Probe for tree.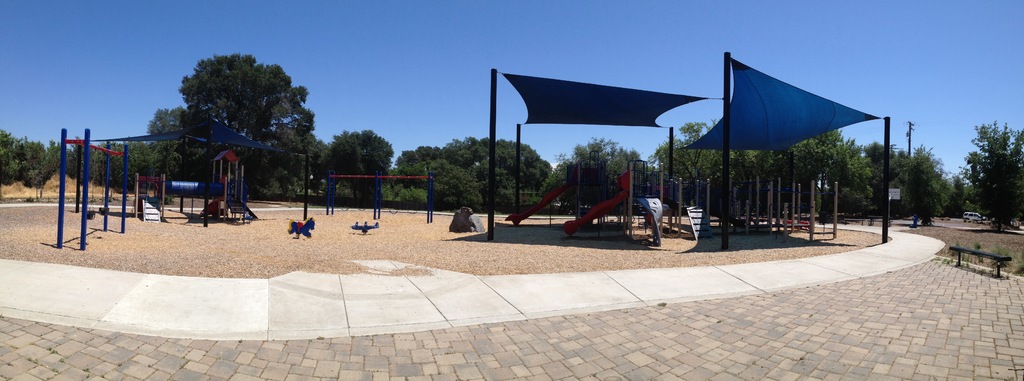
Probe result: <region>961, 112, 1020, 208</region>.
